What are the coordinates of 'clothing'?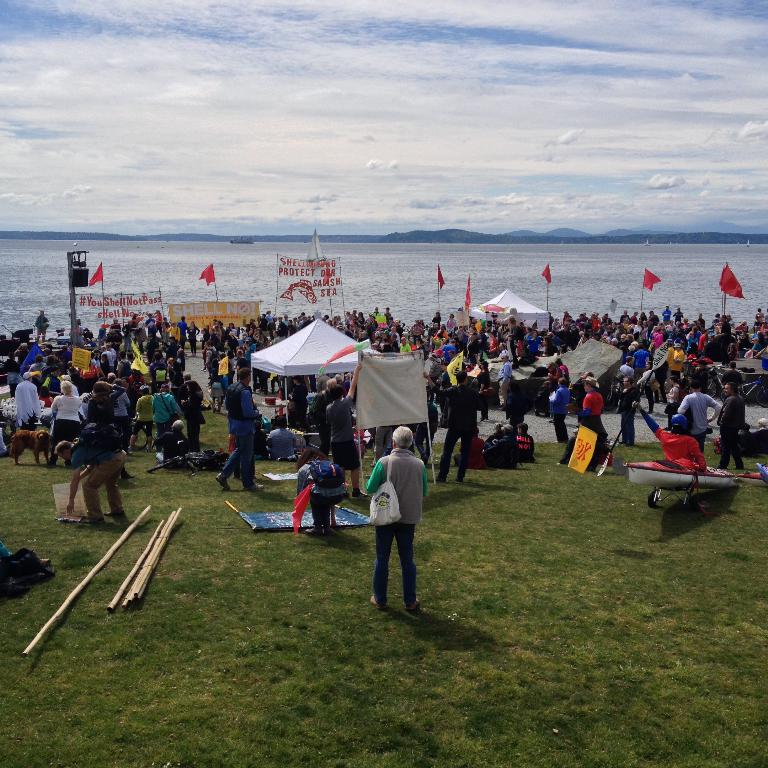
rect(216, 379, 260, 484).
